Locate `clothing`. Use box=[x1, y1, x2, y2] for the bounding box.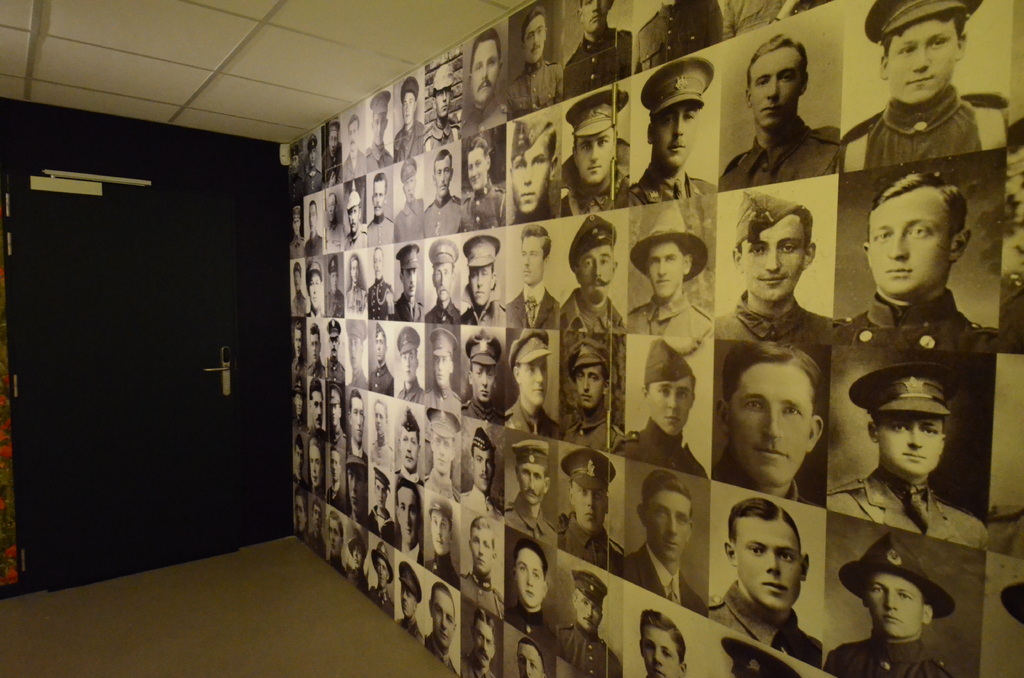
box=[292, 410, 301, 431].
